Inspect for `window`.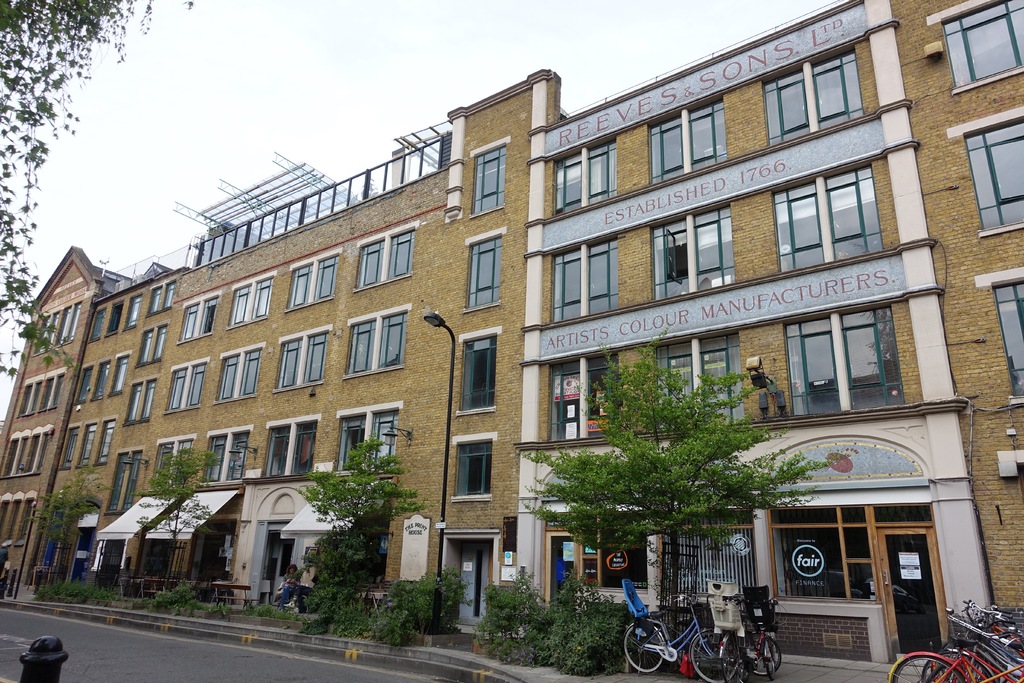
Inspection: [x1=551, y1=135, x2=616, y2=215].
